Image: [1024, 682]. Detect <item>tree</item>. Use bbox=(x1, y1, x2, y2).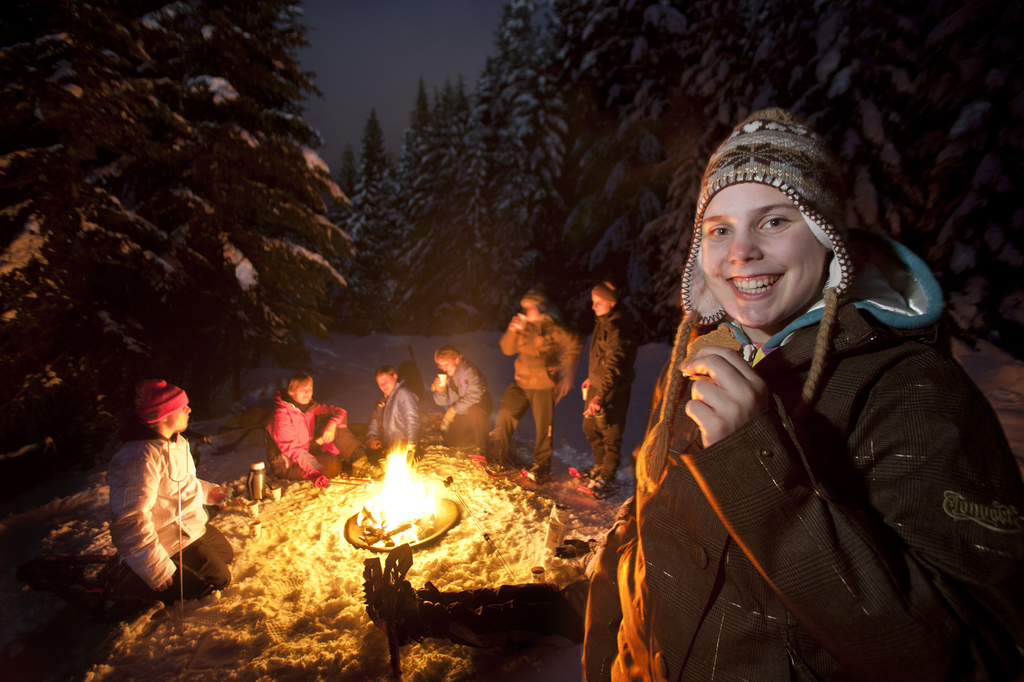
bbox=(394, 75, 440, 220).
